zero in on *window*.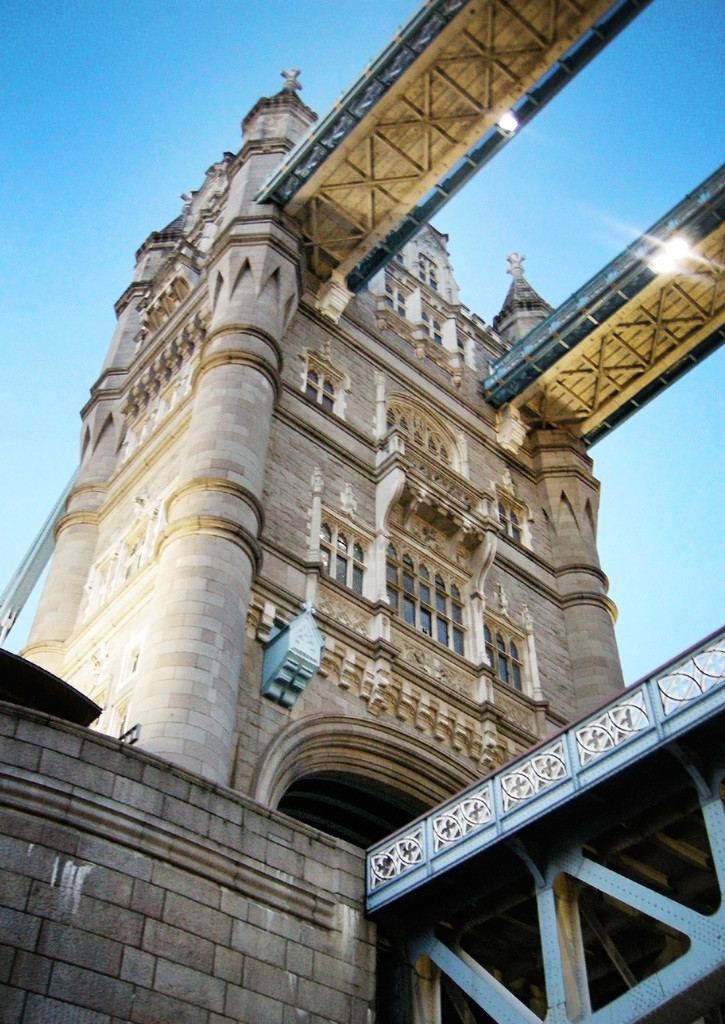
Zeroed in: {"left": 376, "top": 542, "right": 468, "bottom": 653}.
